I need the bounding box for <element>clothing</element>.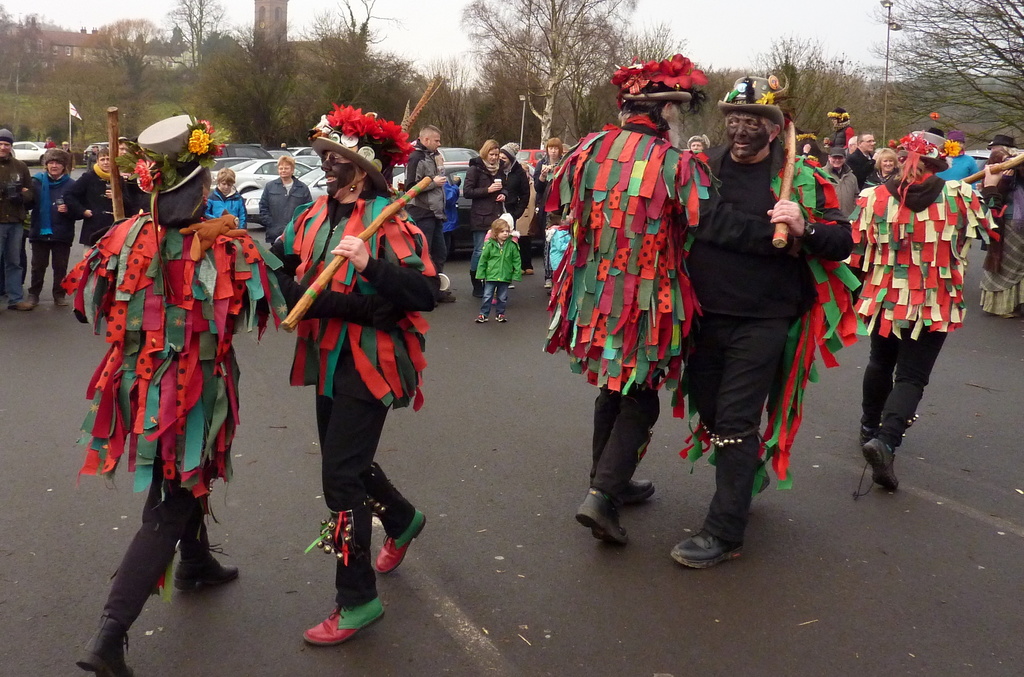
Here it is: (left=818, top=163, right=865, bottom=213).
